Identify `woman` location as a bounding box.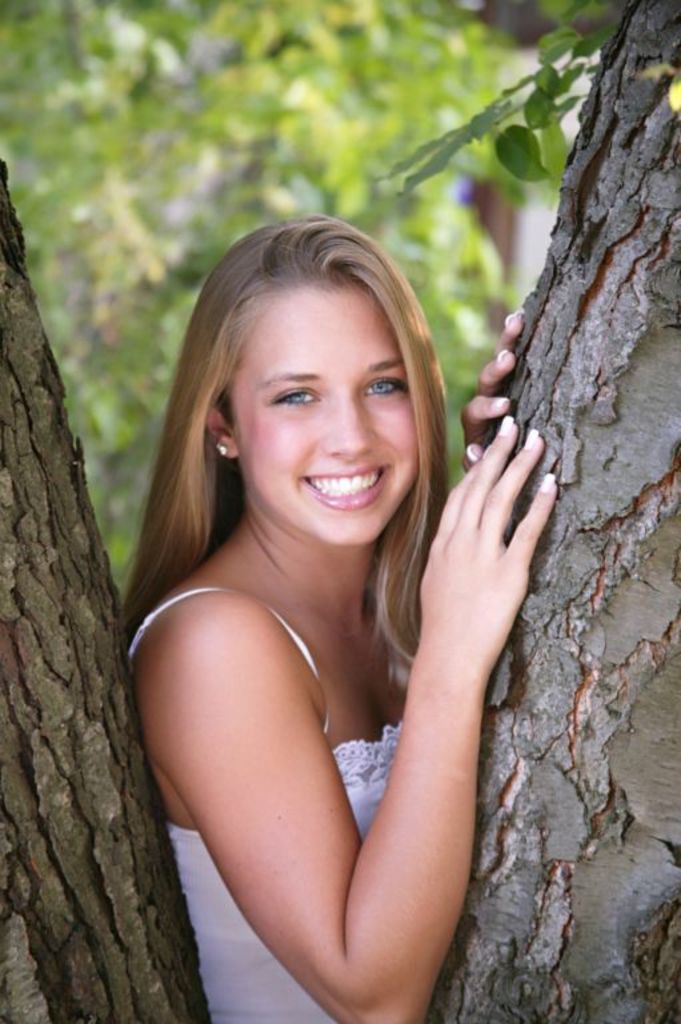
left=123, top=167, right=564, bottom=1023.
